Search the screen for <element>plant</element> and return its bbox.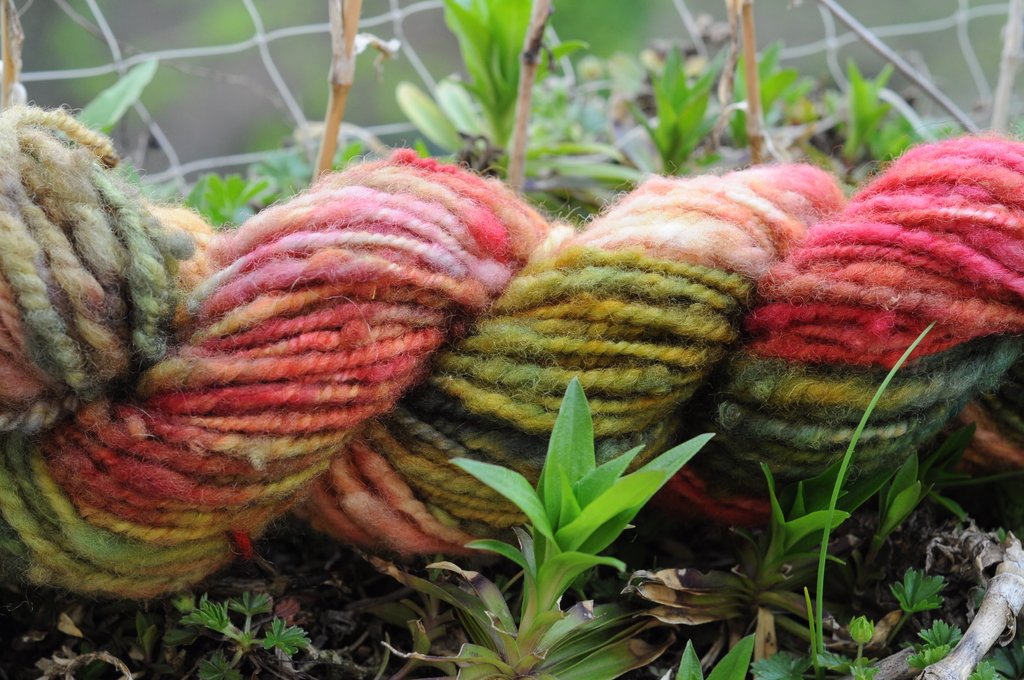
Found: detection(863, 423, 976, 601).
